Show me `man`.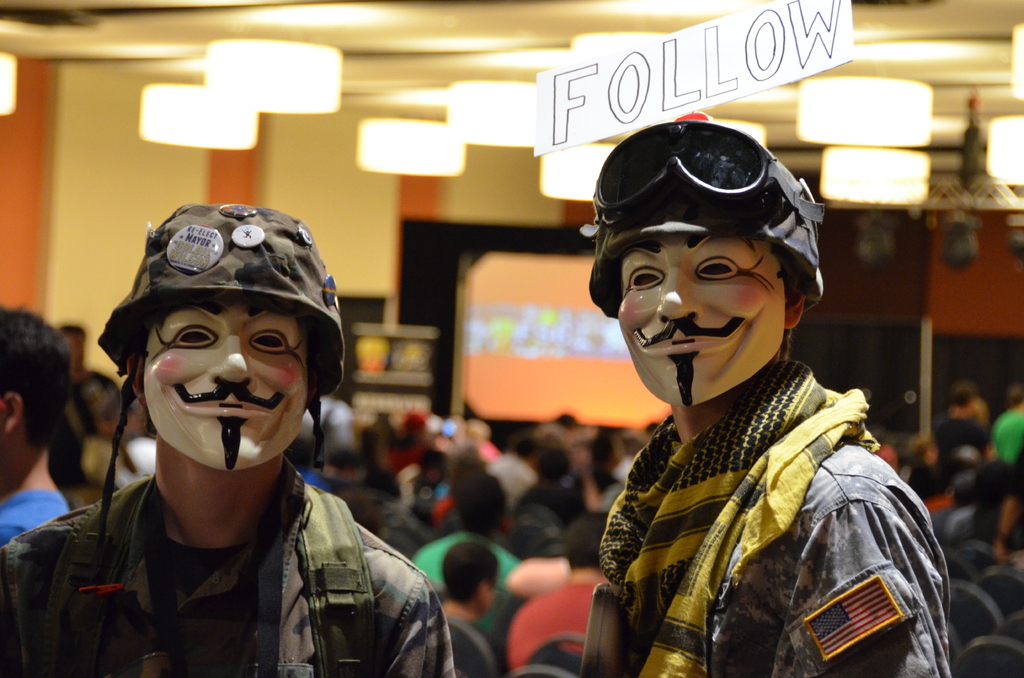
`man` is here: 294, 392, 362, 455.
